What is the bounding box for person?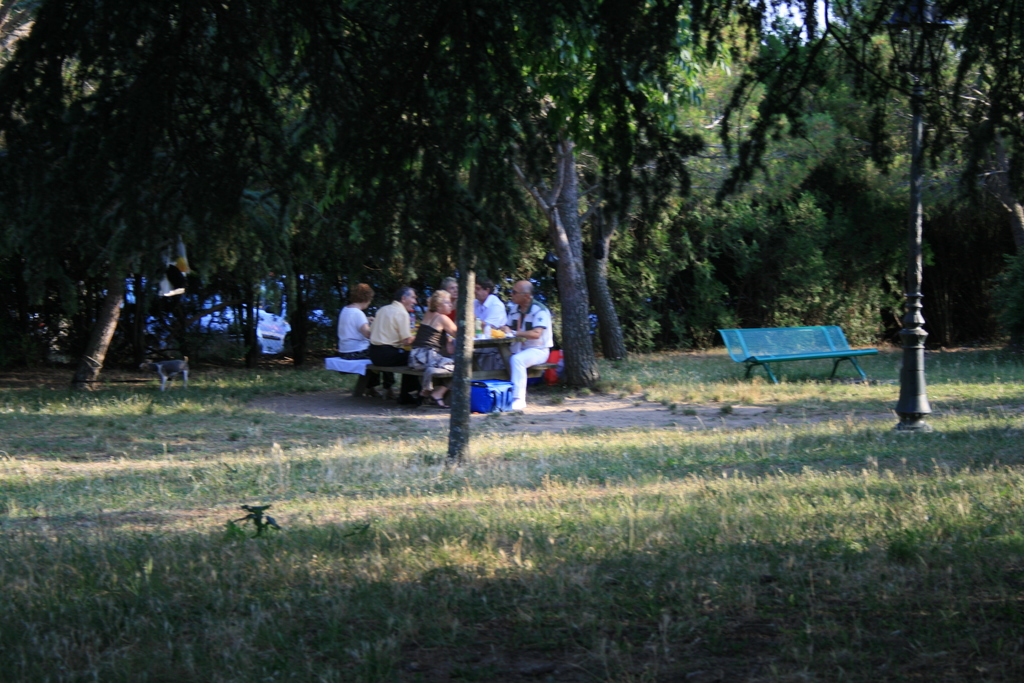
bbox=(396, 286, 468, 406).
